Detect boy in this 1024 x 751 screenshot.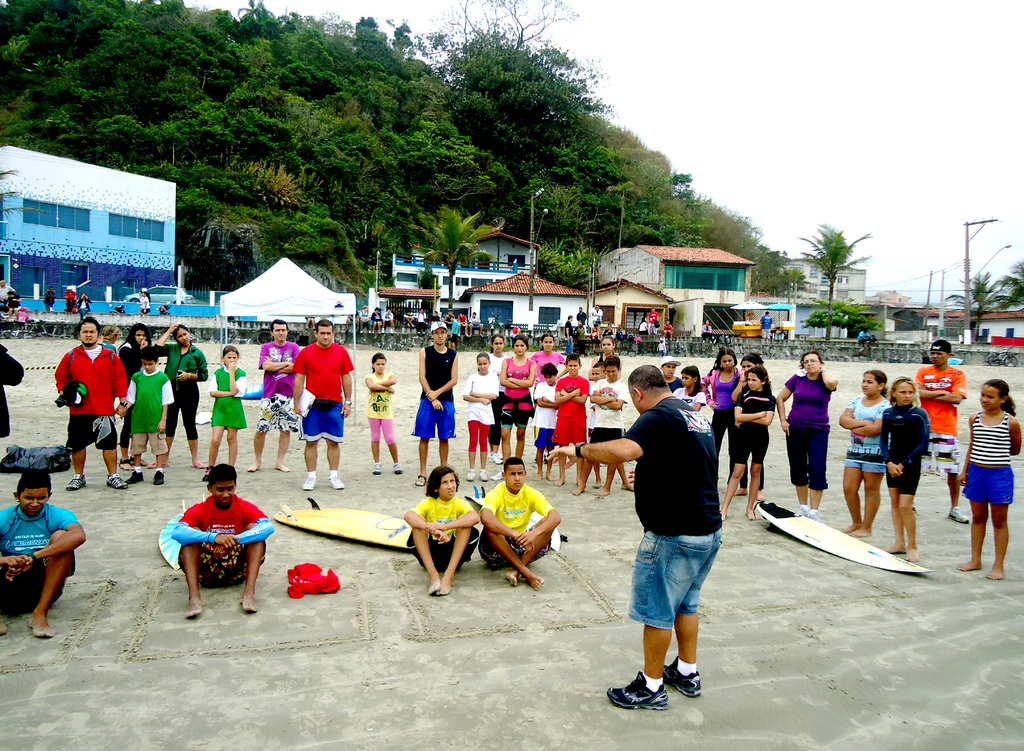
Detection: 660/355/678/393.
